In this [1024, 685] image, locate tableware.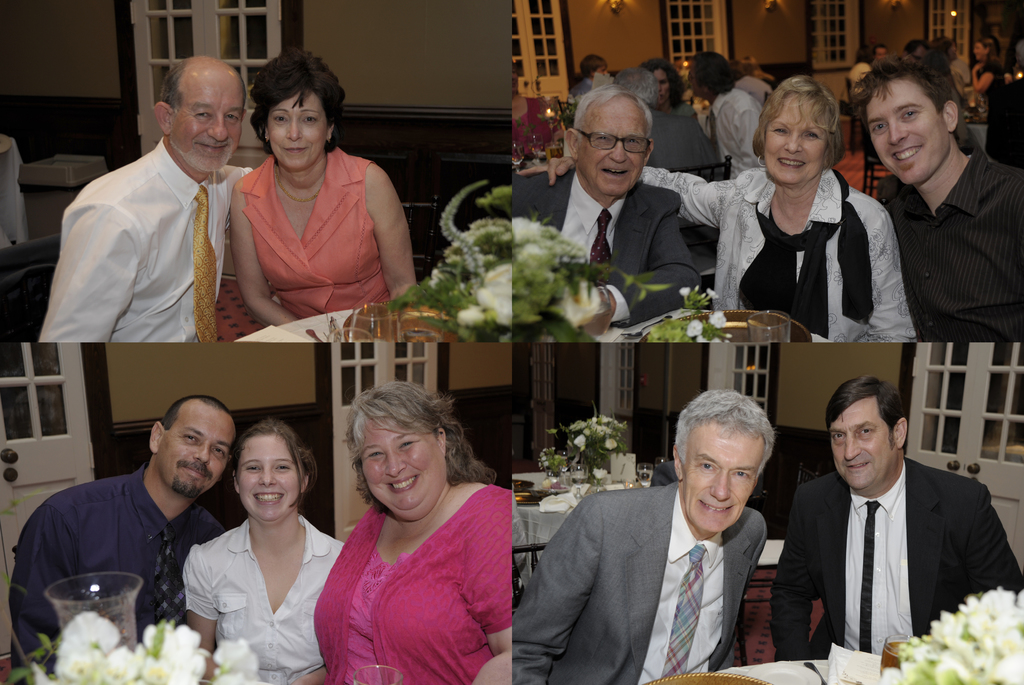
Bounding box: box(305, 326, 321, 342).
